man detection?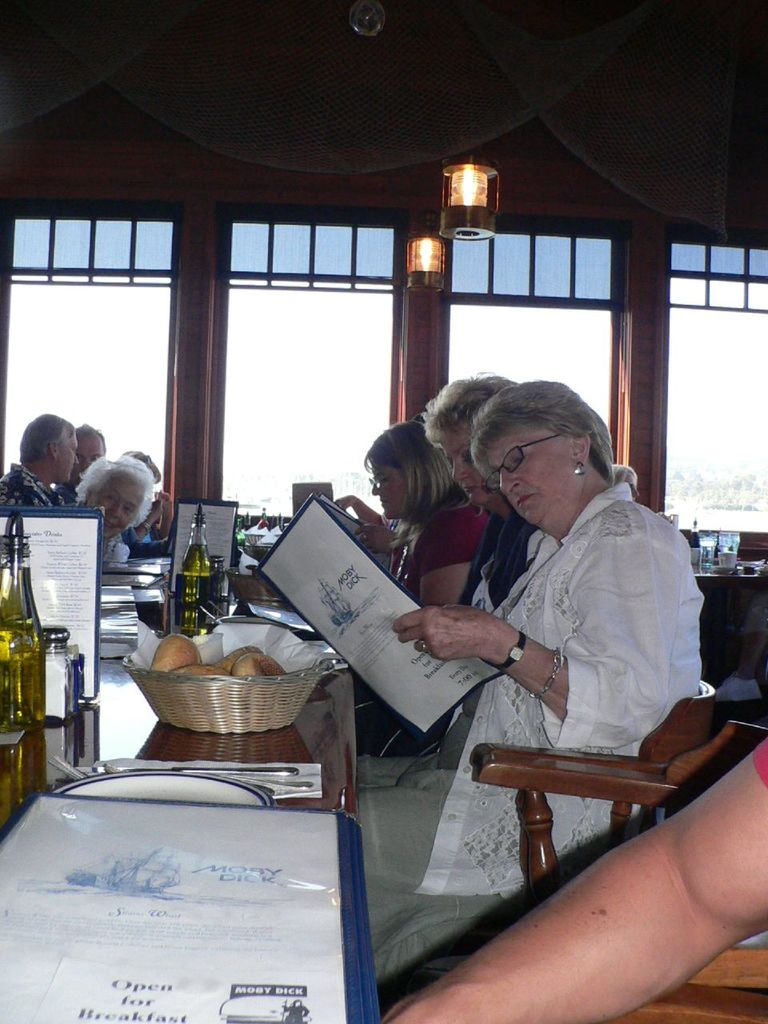
54 425 106 502
